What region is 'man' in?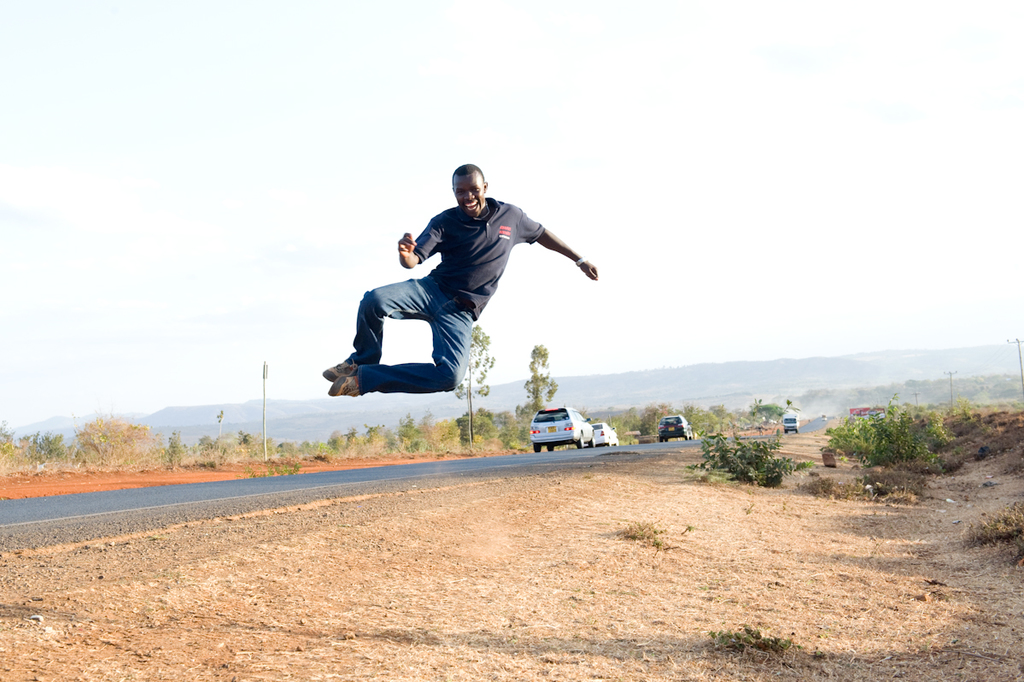
(321,162,606,394).
